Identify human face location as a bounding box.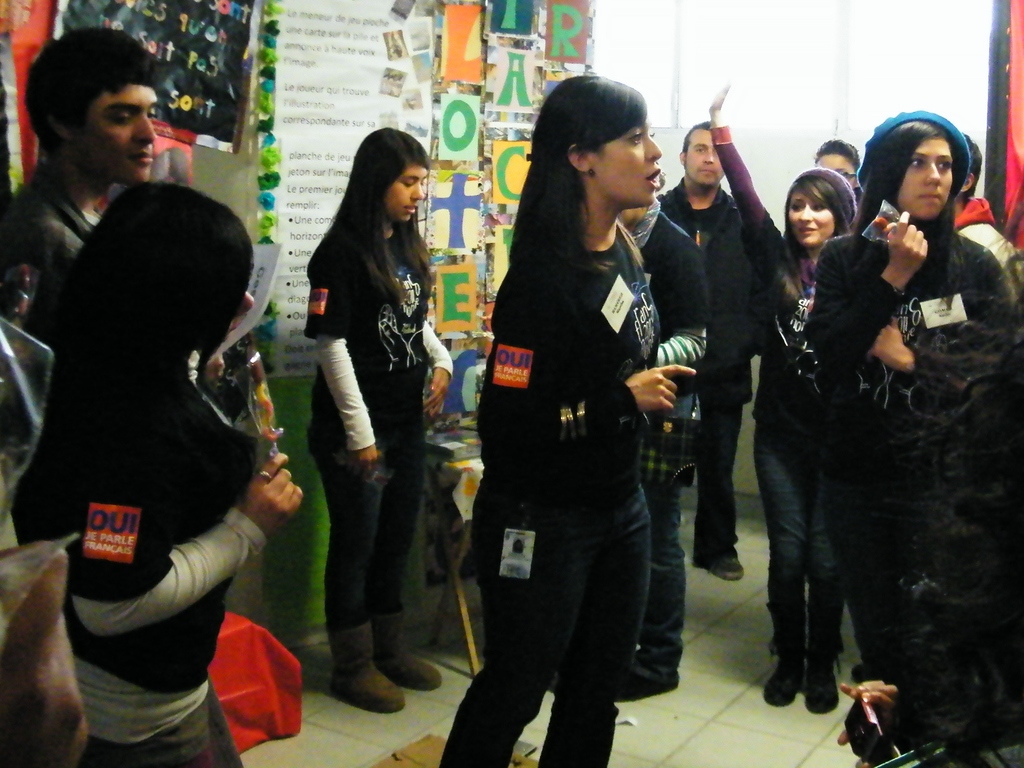
pyautogui.locateOnScreen(816, 152, 852, 188).
